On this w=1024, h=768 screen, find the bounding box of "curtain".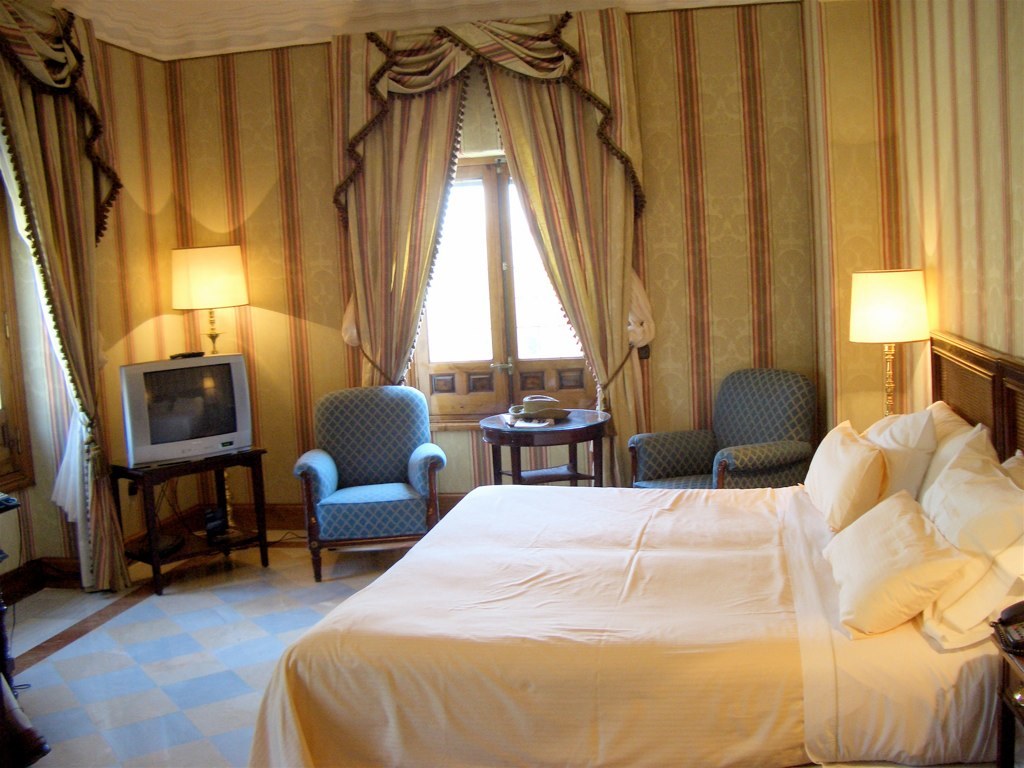
Bounding box: <box>307,22,662,484</box>.
